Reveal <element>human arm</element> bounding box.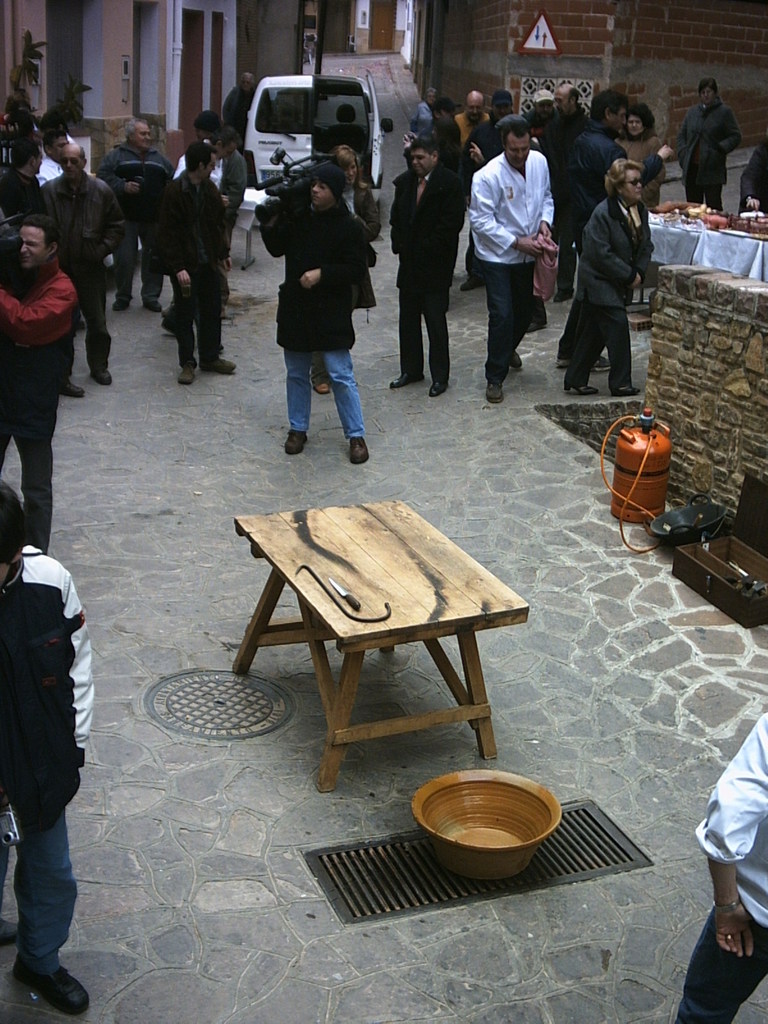
Revealed: x1=580 y1=214 x2=644 y2=294.
